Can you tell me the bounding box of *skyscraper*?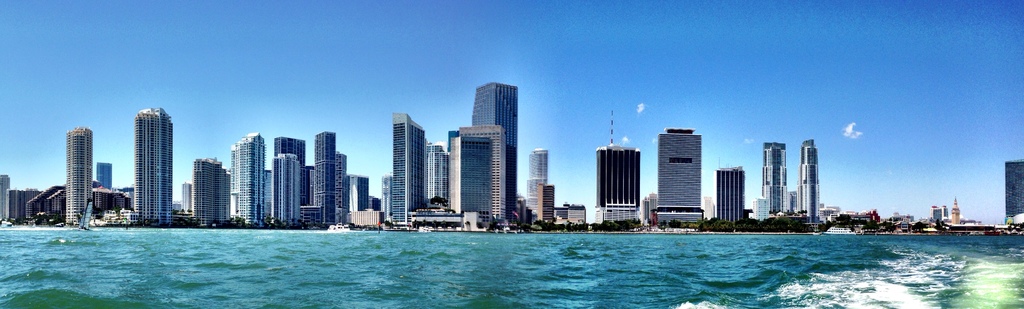
region(798, 138, 823, 232).
